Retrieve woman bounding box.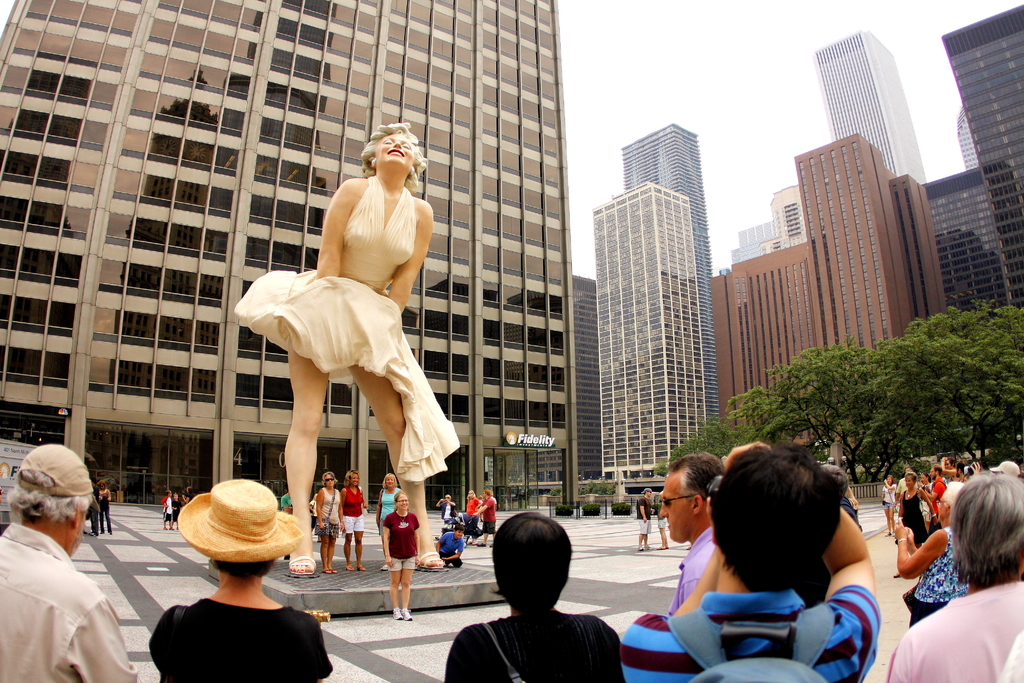
Bounding box: (653, 495, 677, 549).
